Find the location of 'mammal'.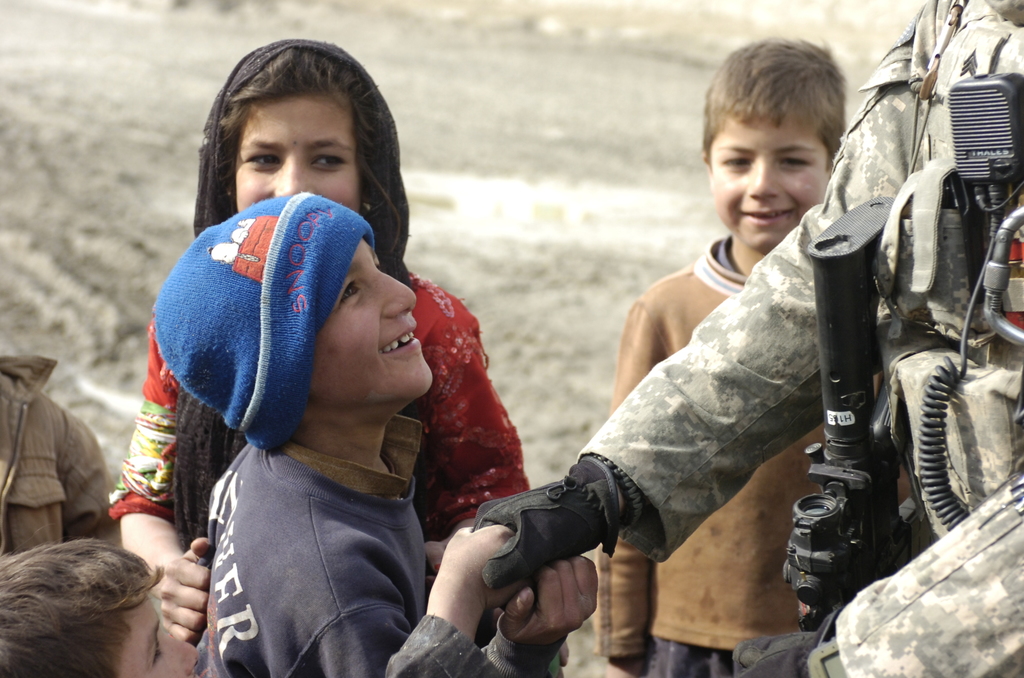
Location: {"left": 591, "top": 37, "right": 913, "bottom": 677}.
